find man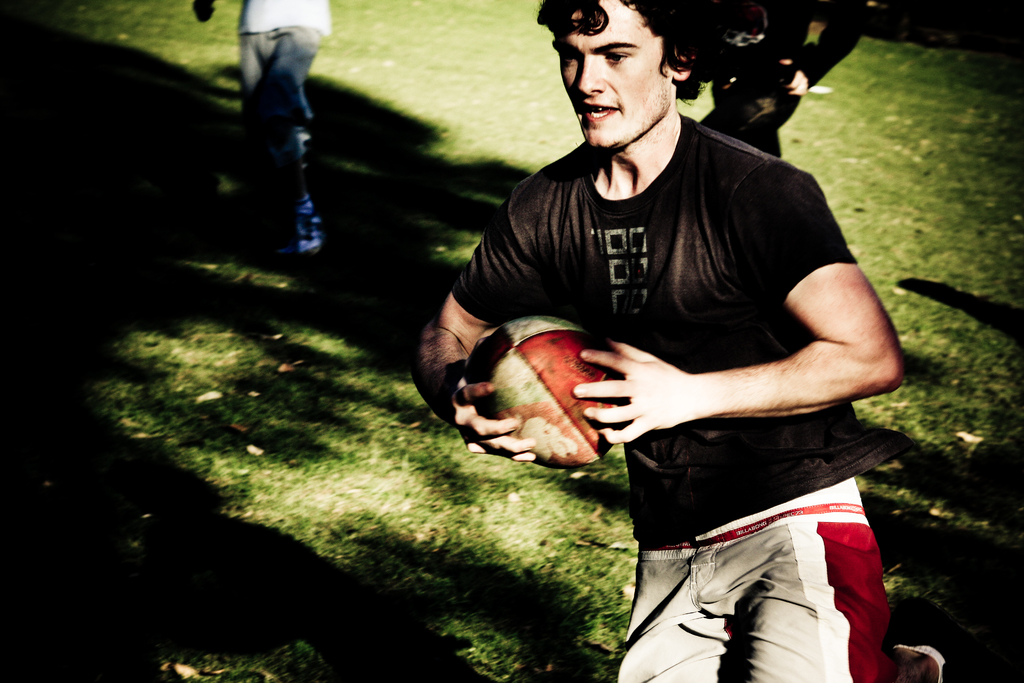
<bbox>415, 19, 929, 599</bbox>
